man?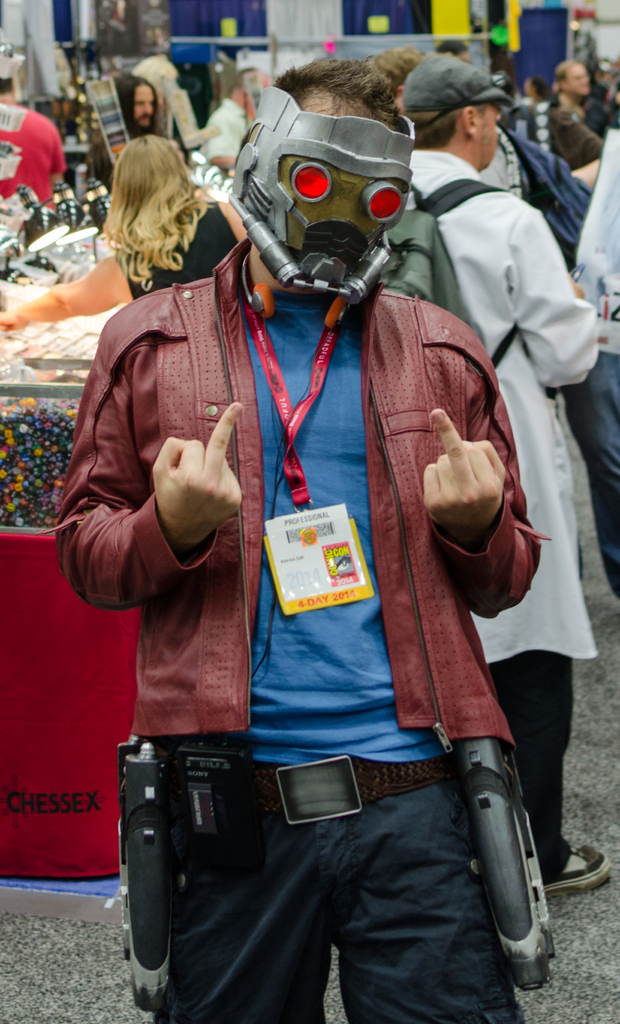
bbox=(89, 77, 169, 204)
